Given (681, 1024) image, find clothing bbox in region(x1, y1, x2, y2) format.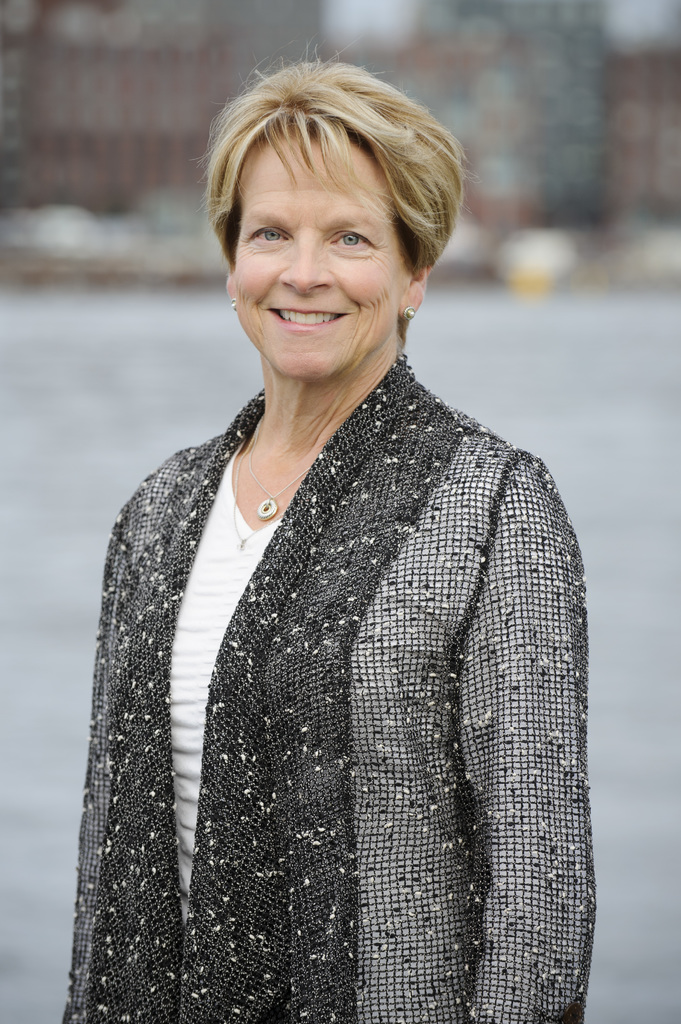
region(35, 252, 624, 1023).
